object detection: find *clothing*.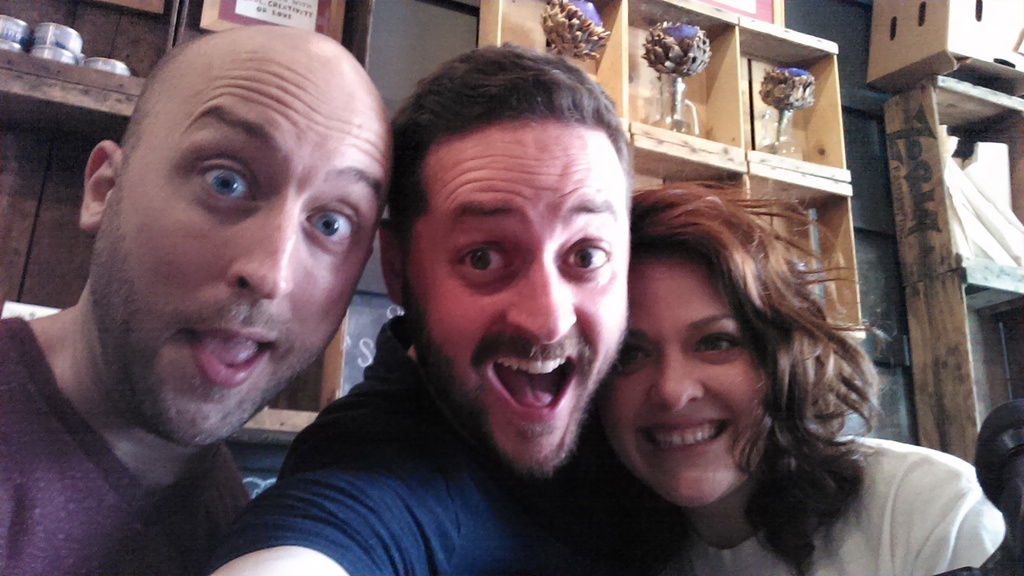
box(0, 316, 255, 575).
